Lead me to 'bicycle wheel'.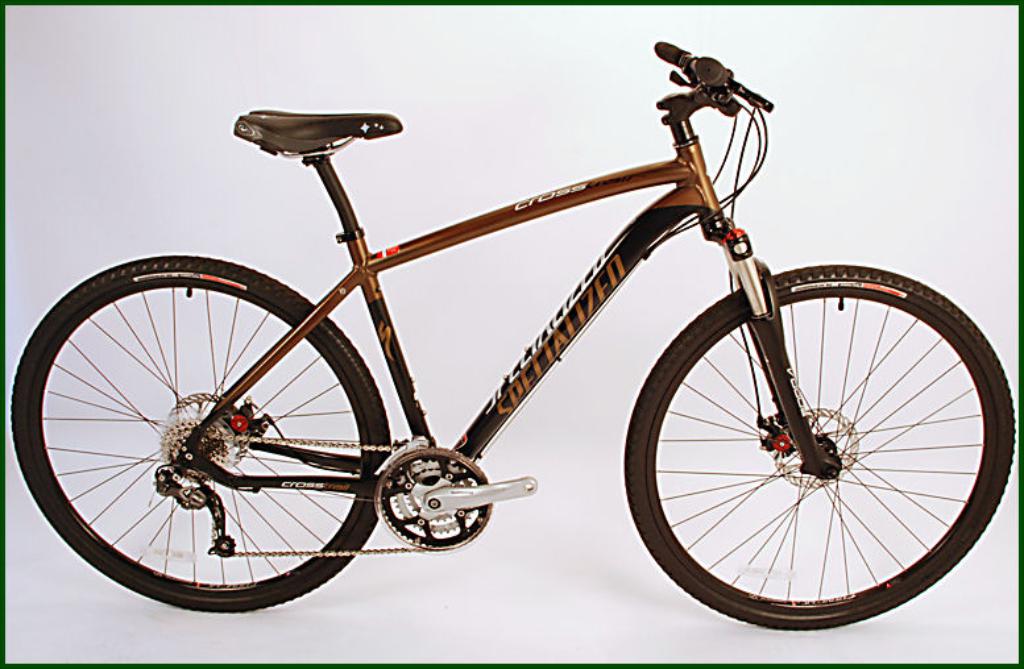
Lead to [622,262,1015,632].
